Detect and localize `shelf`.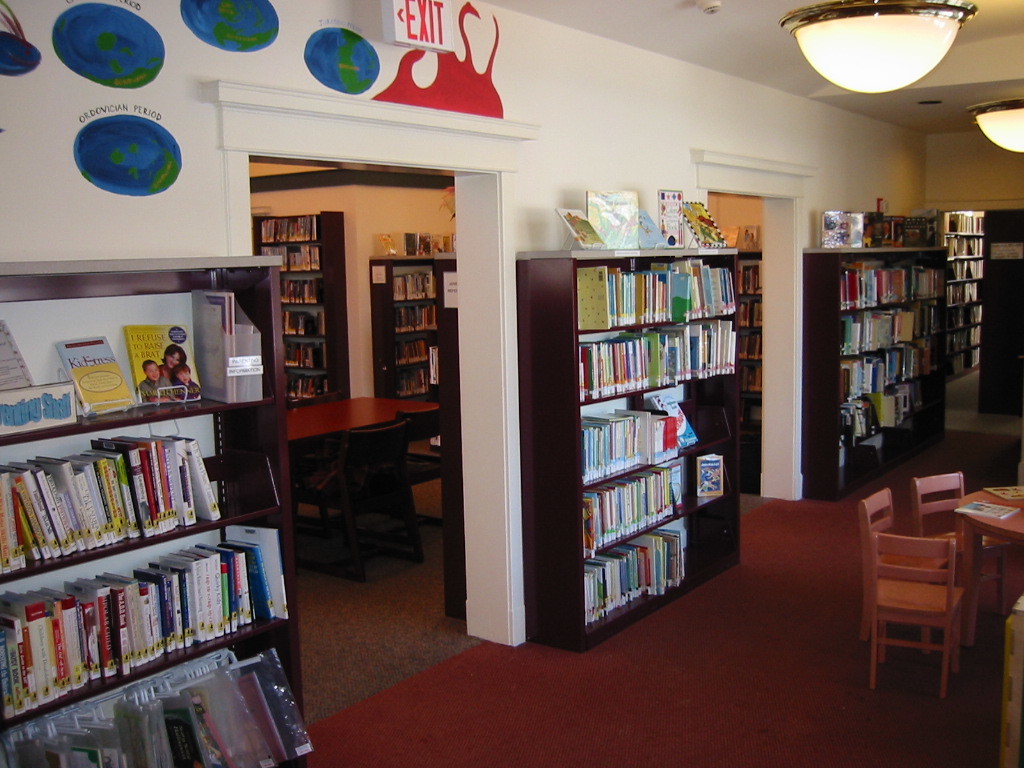
Localized at [x1=0, y1=252, x2=309, y2=767].
